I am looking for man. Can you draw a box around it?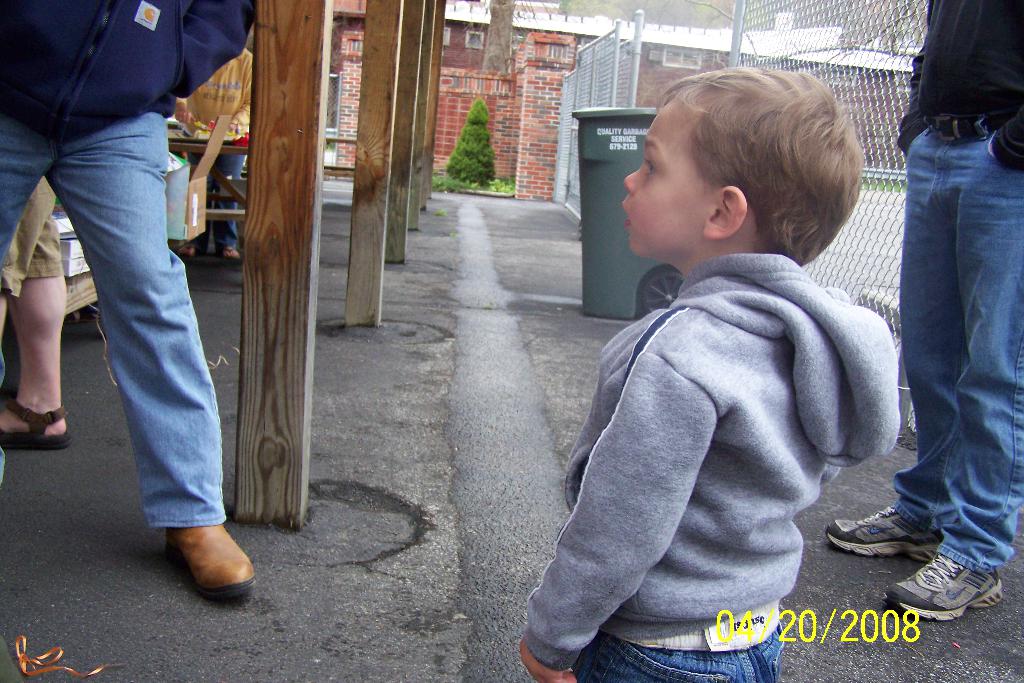
Sure, the bounding box is [0,0,248,595].
